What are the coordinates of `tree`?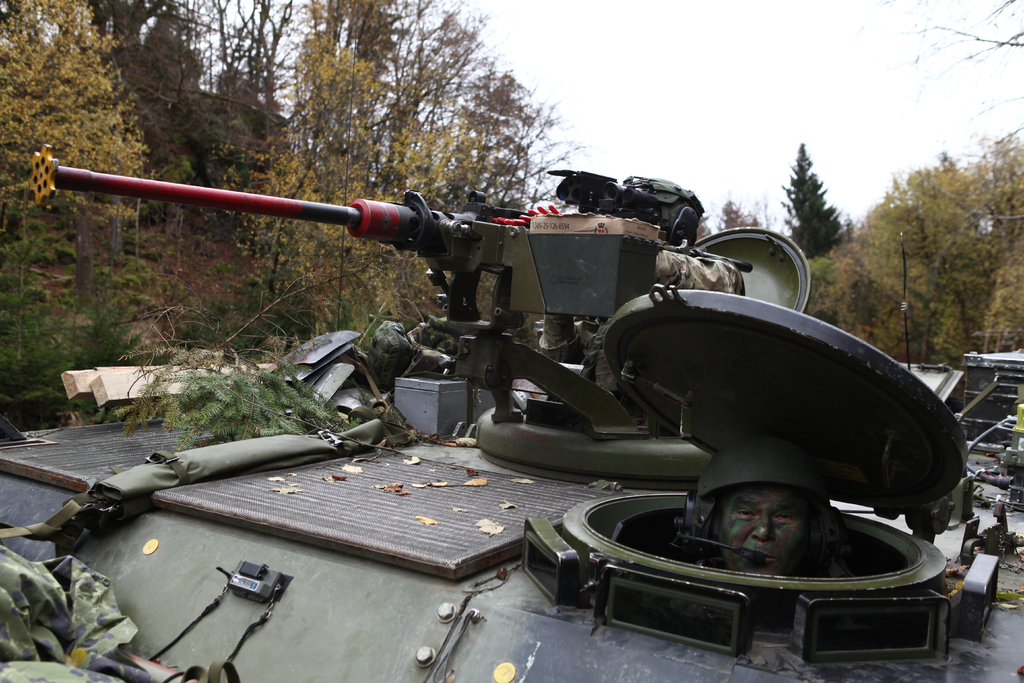
[851, 0, 1023, 143].
